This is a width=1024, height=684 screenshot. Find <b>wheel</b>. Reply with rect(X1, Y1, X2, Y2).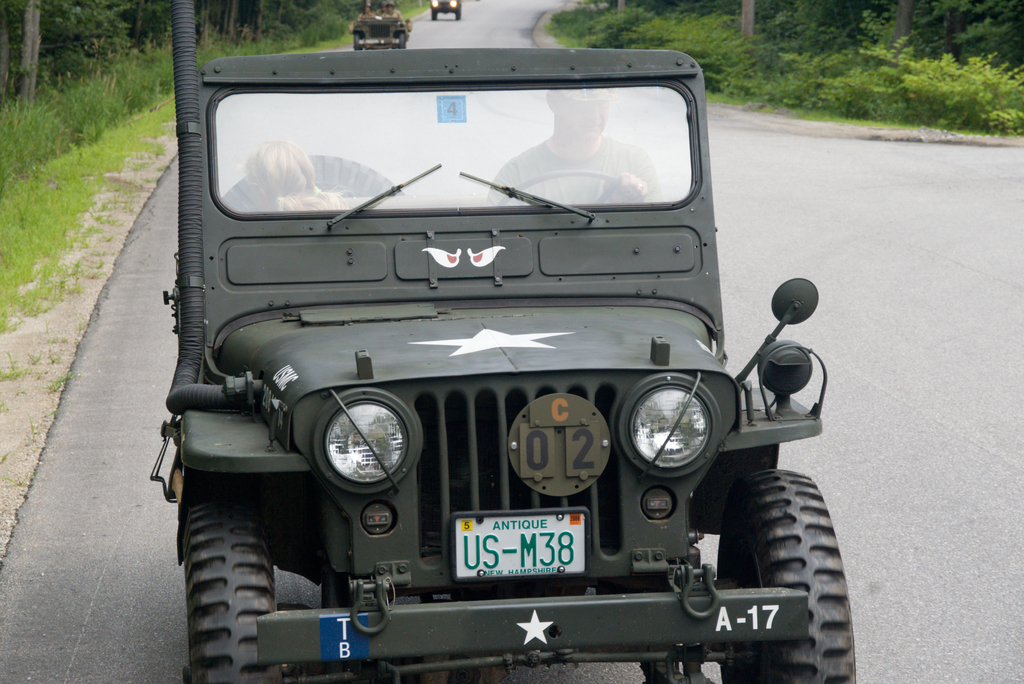
rect(183, 502, 273, 683).
